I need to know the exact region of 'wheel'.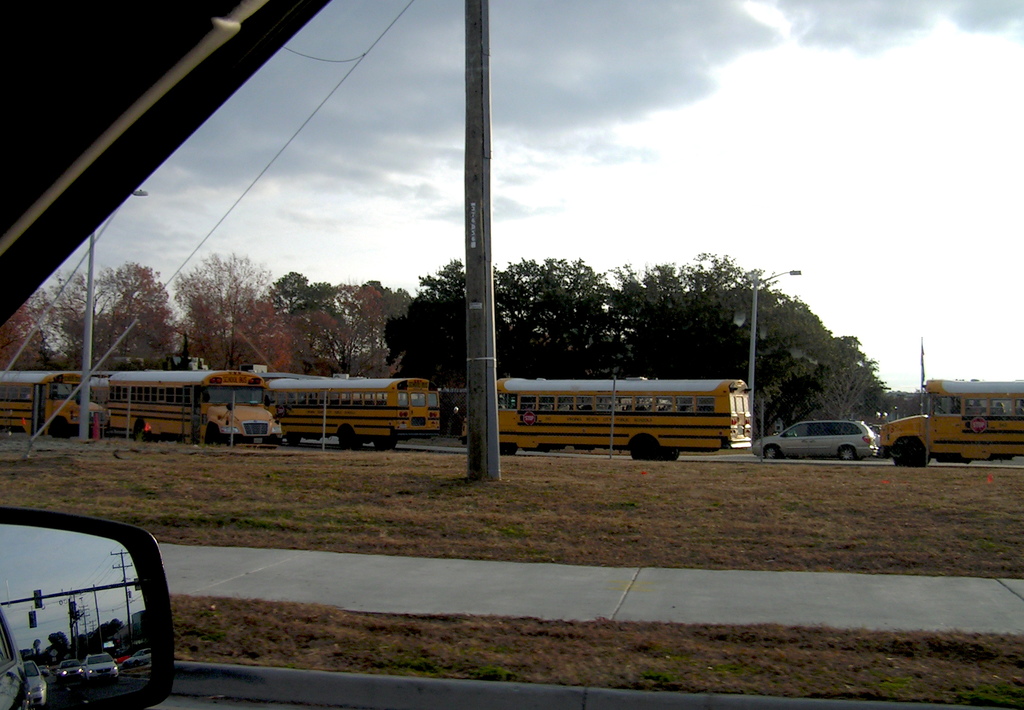
Region: detection(843, 448, 854, 460).
